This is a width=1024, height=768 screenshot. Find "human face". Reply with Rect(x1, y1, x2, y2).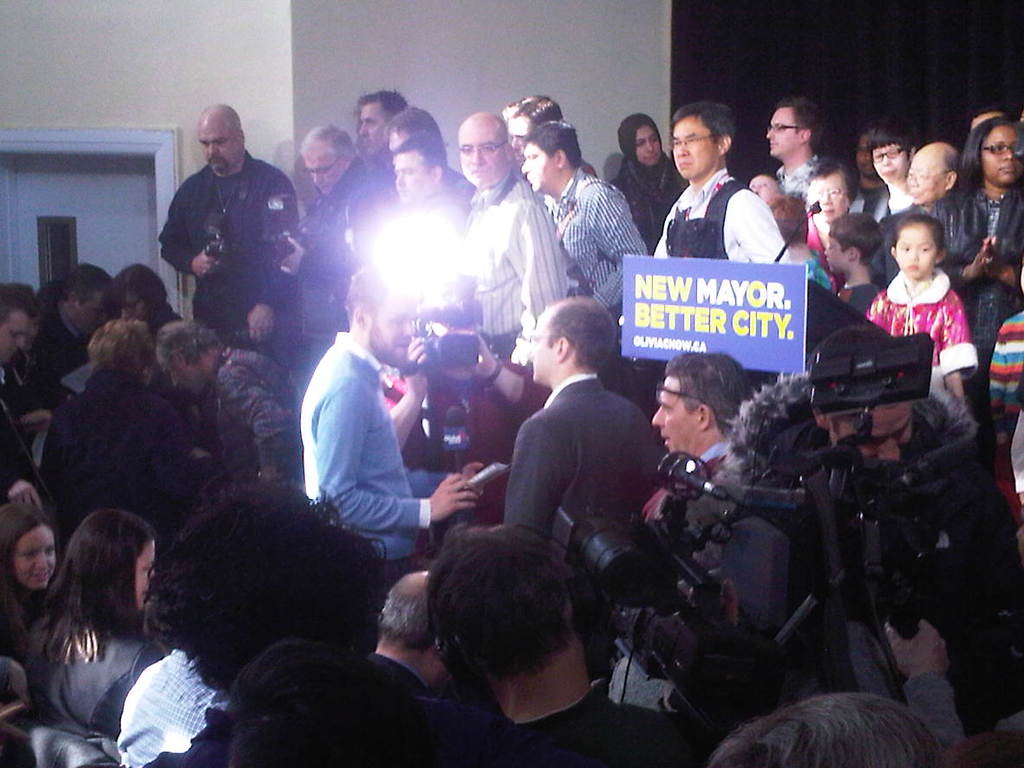
Rect(74, 285, 112, 335).
